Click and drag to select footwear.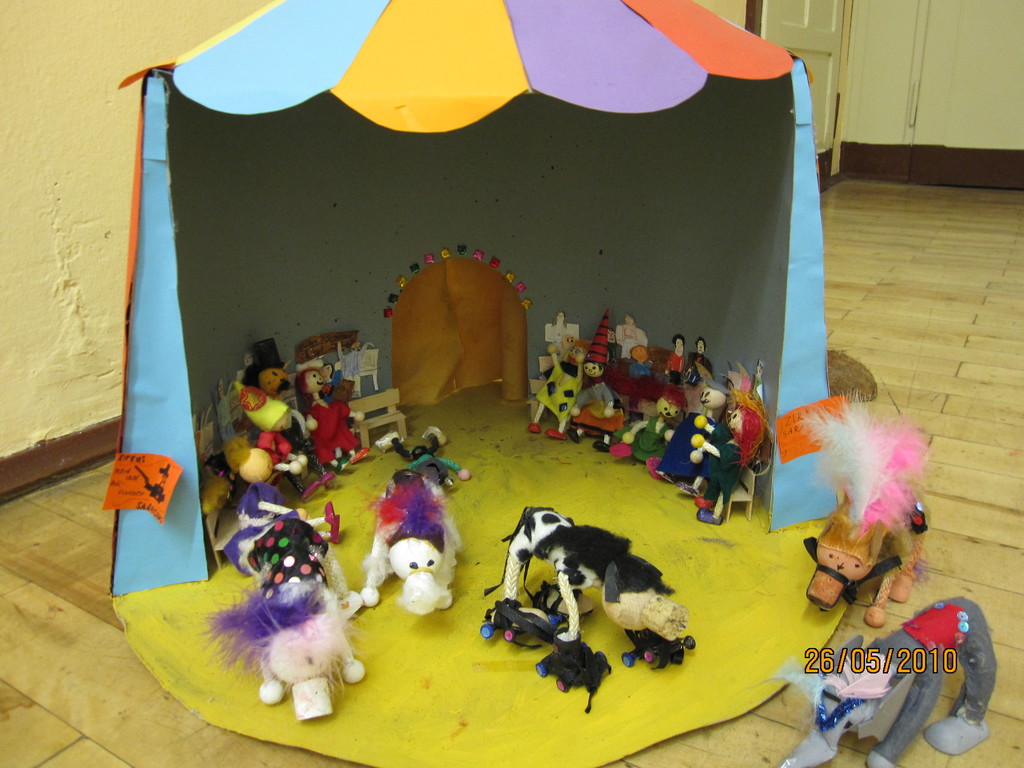
Selection: locate(676, 480, 700, 497).
